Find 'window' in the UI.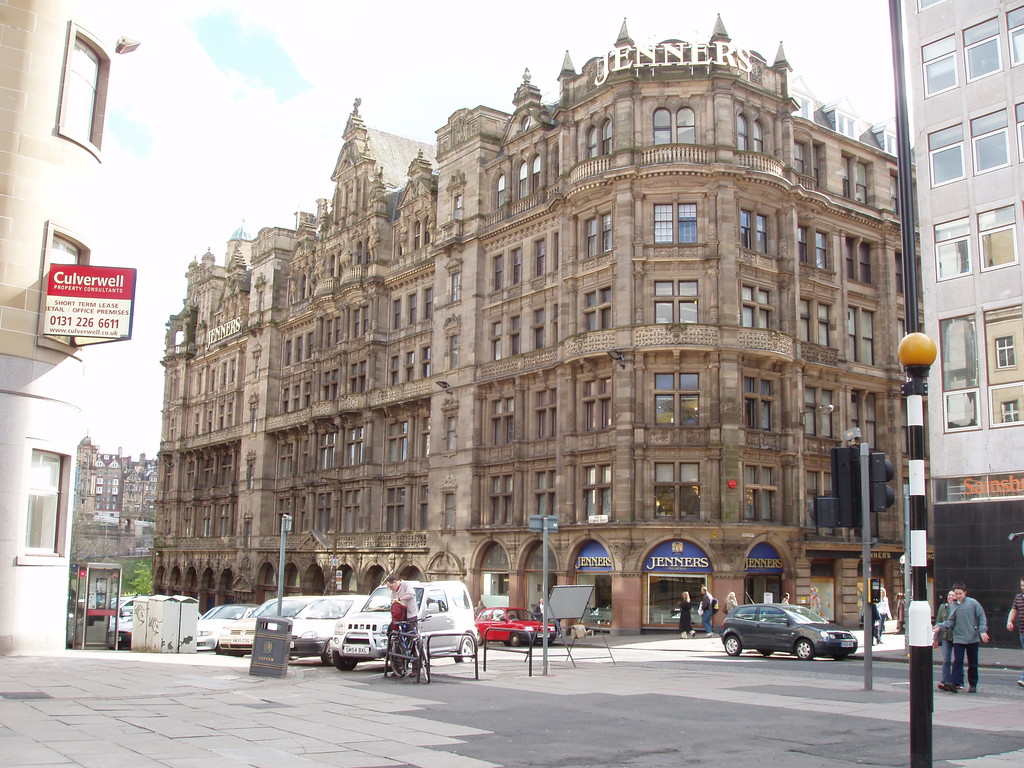
UI element at x1=849, y1=388, x2=880, y2=450.
